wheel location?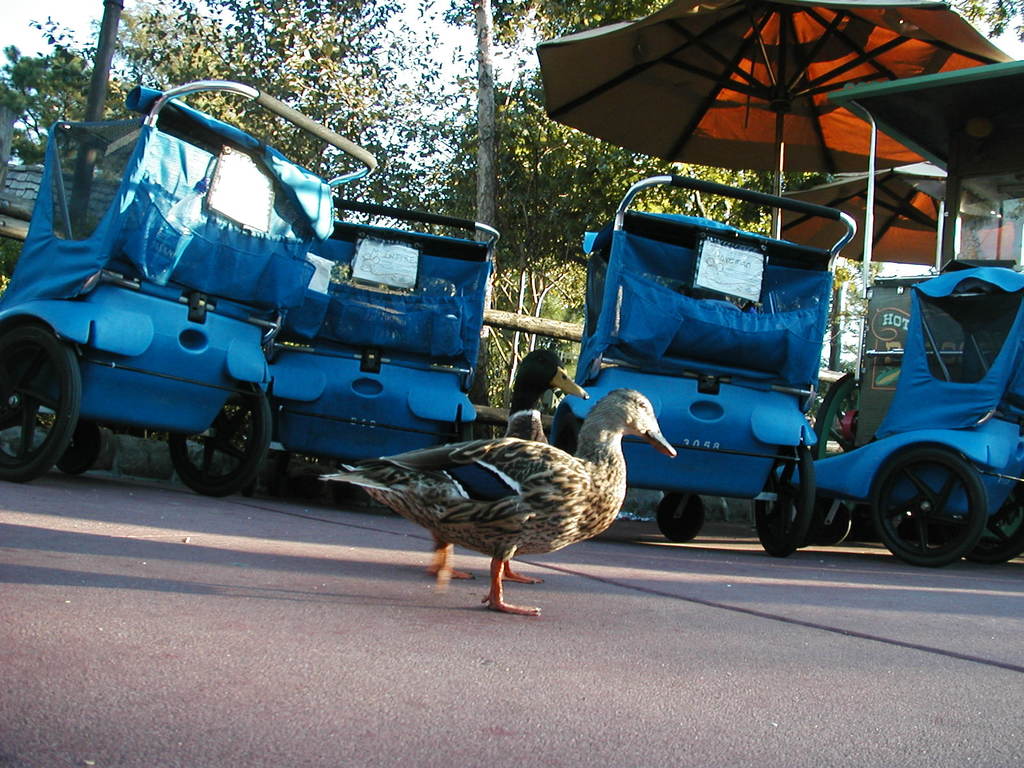
detection(0, 328, 82, 483)
